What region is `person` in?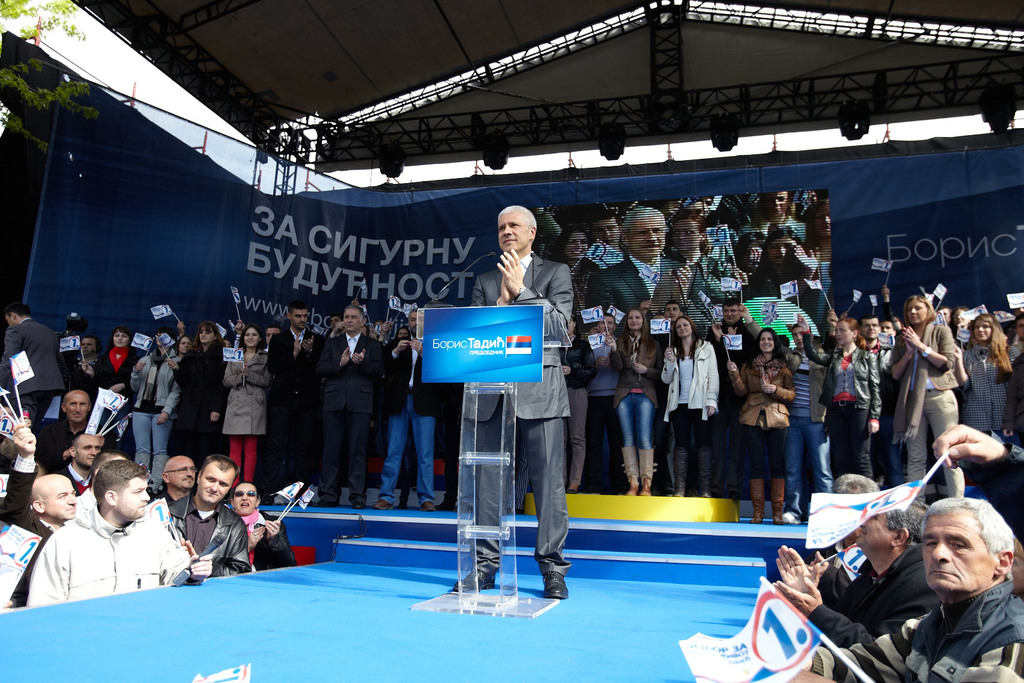
Rect(170, 468, 250, 591).
